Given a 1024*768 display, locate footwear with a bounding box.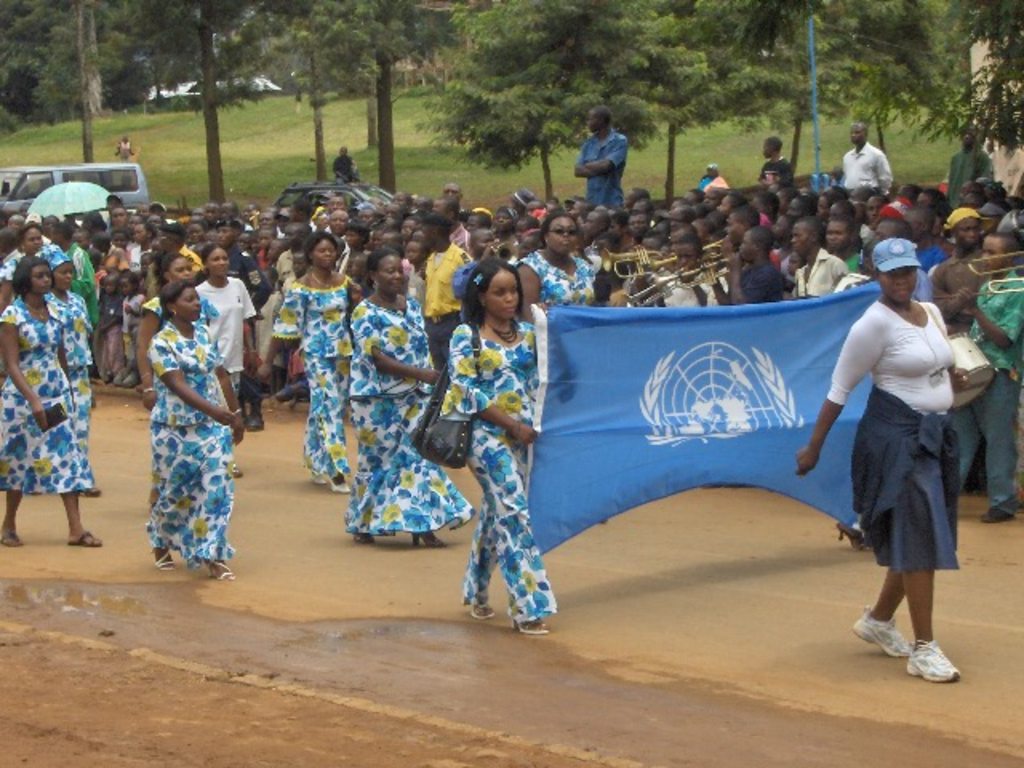
Located: l=347, t=531, r=376, b=546.
